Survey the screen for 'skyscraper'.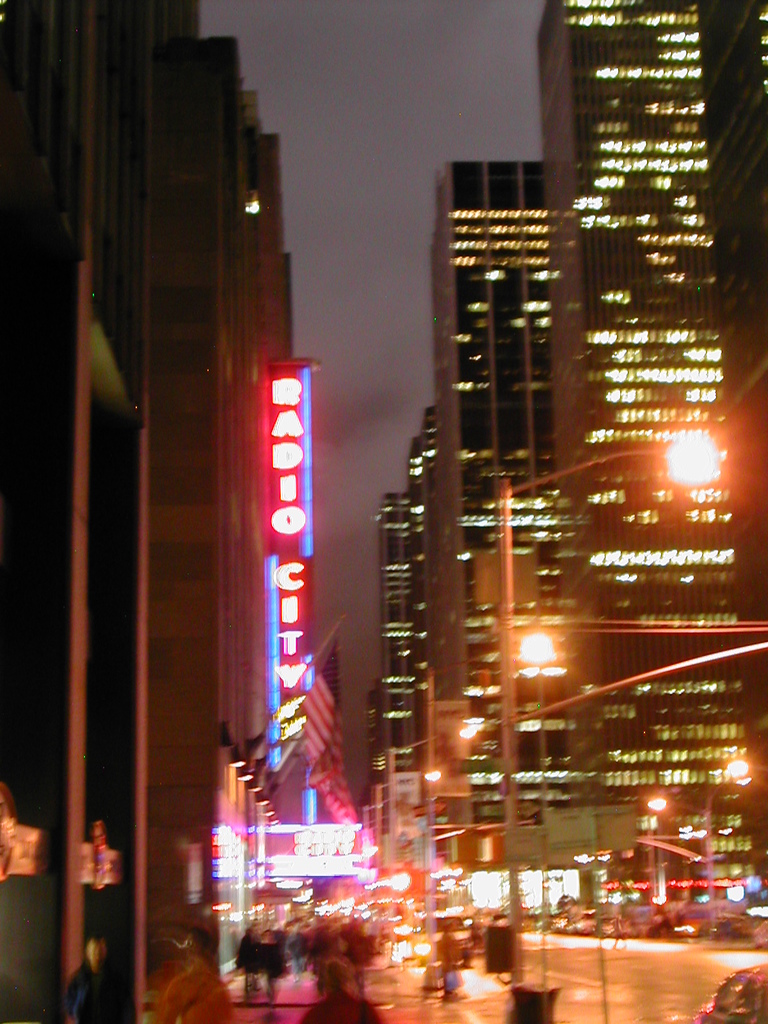
Survey found: box=[0, 4, 303, 1023].
